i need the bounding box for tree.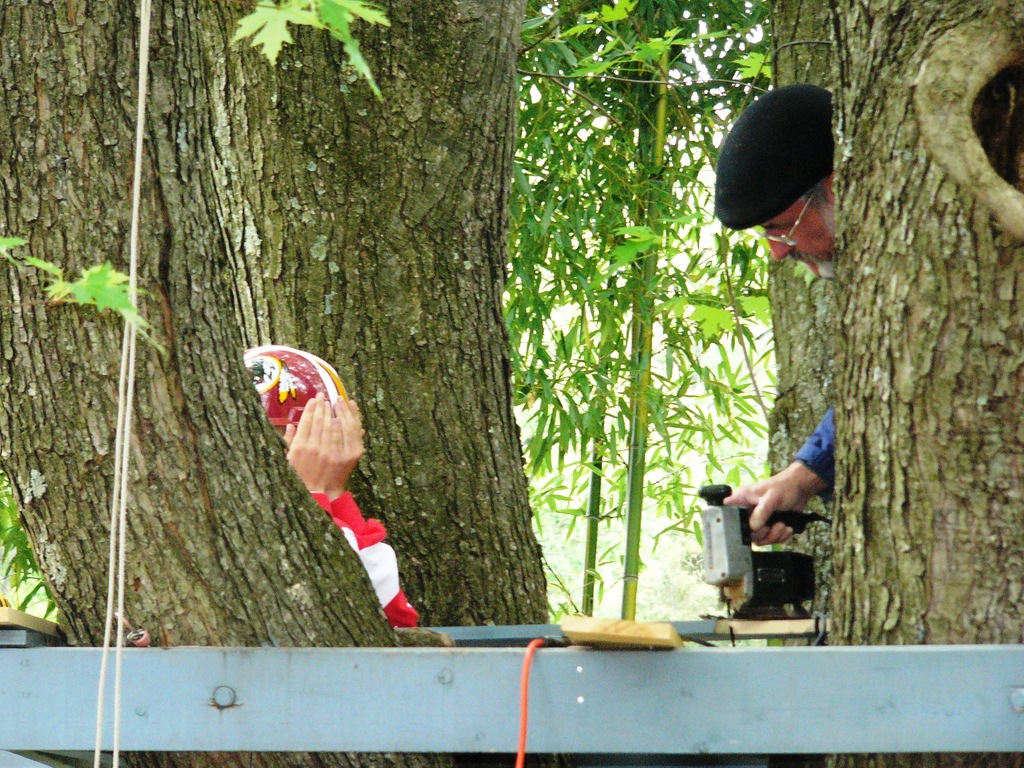
Here it is: <bbox>0, 1, 458, 767</bbox>.
